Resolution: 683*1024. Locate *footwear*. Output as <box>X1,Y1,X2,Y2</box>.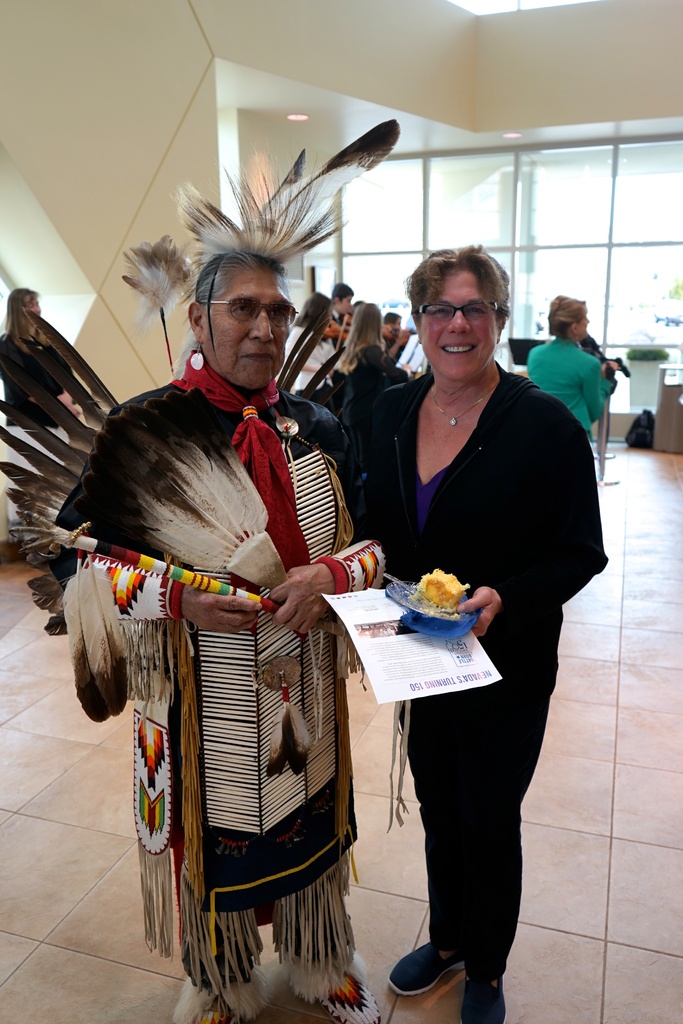
<box>167,961,261,1022</box>.
